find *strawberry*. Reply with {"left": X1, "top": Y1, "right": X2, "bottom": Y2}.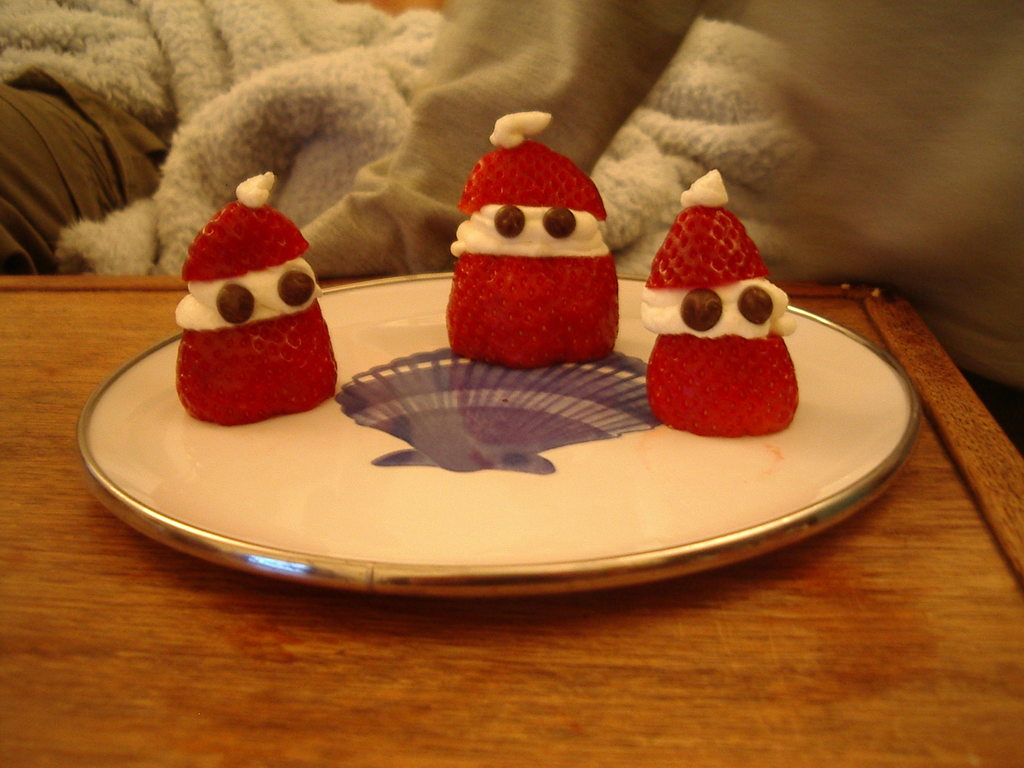
{"left": 175, "top": 196, "right": 307, "bottom": 287}.
